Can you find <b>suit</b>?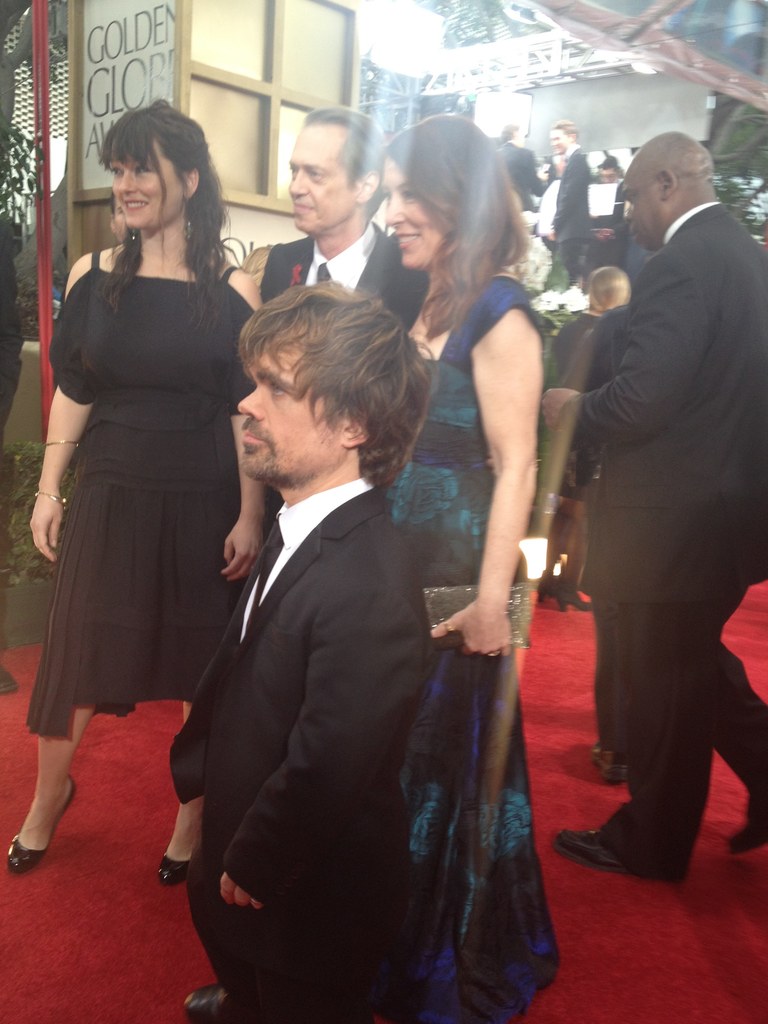
Yes, bounding box: 259,218,429,335.
